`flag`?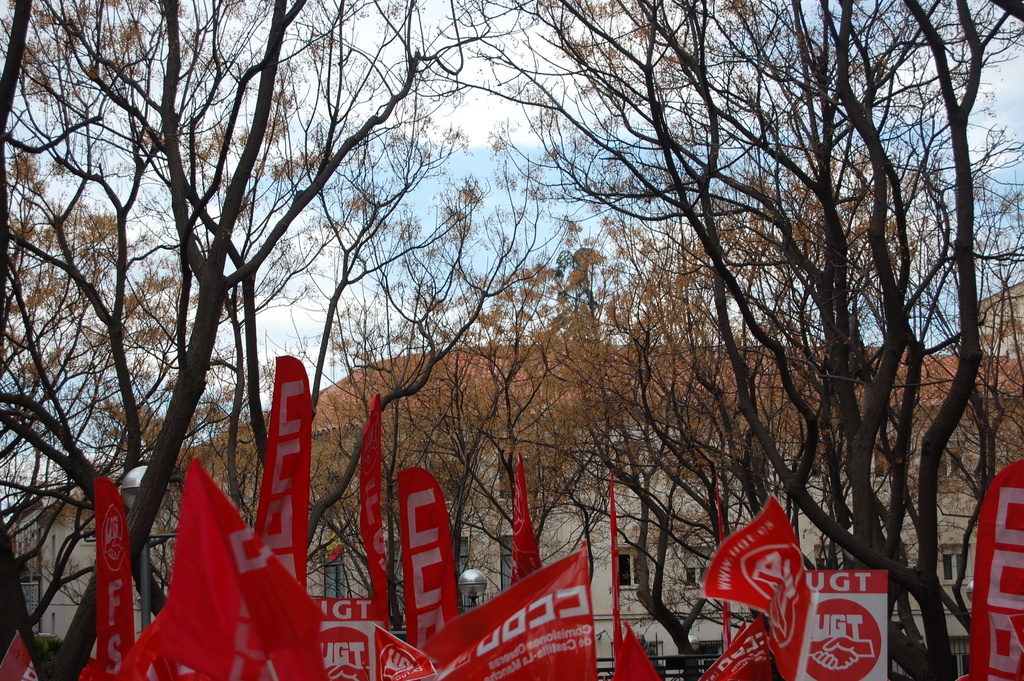
[248,352,312,595]
